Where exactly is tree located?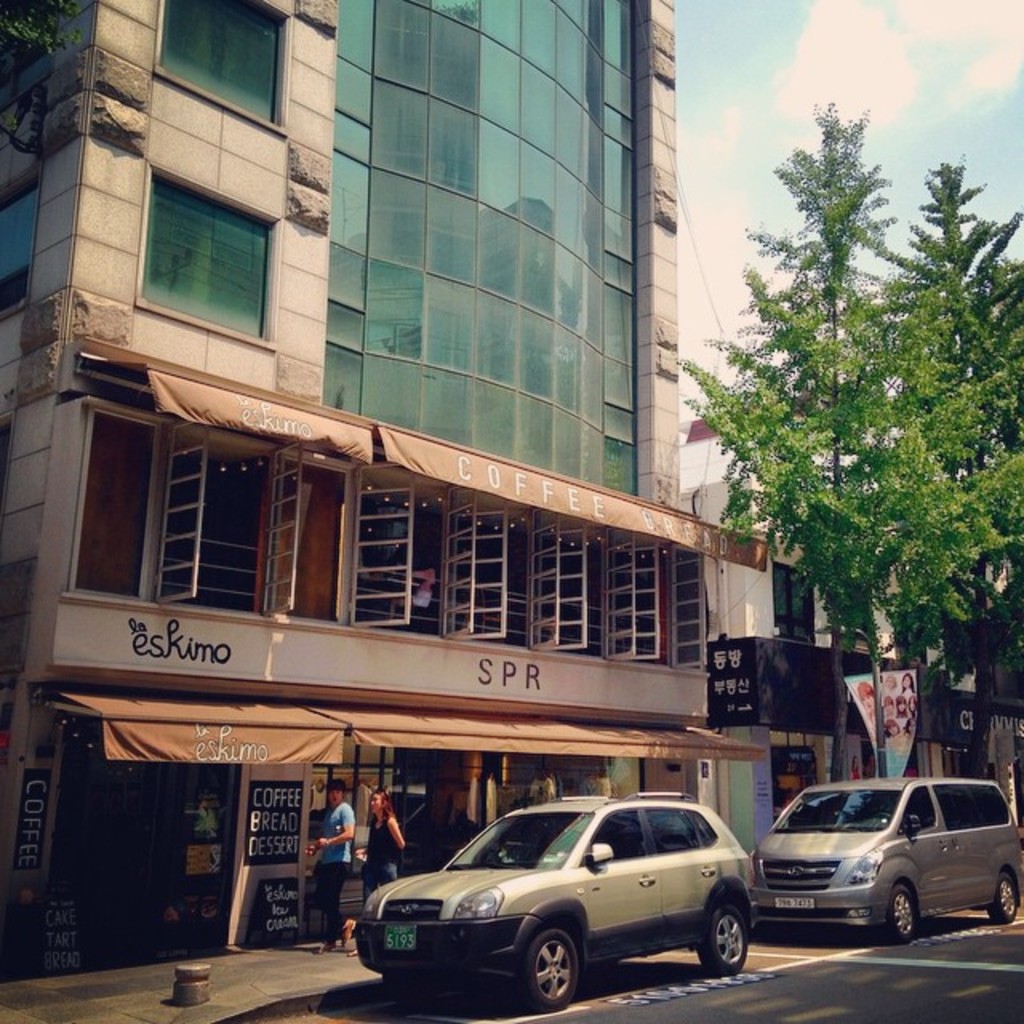
Its bounding box is 888:160:1010:773.
